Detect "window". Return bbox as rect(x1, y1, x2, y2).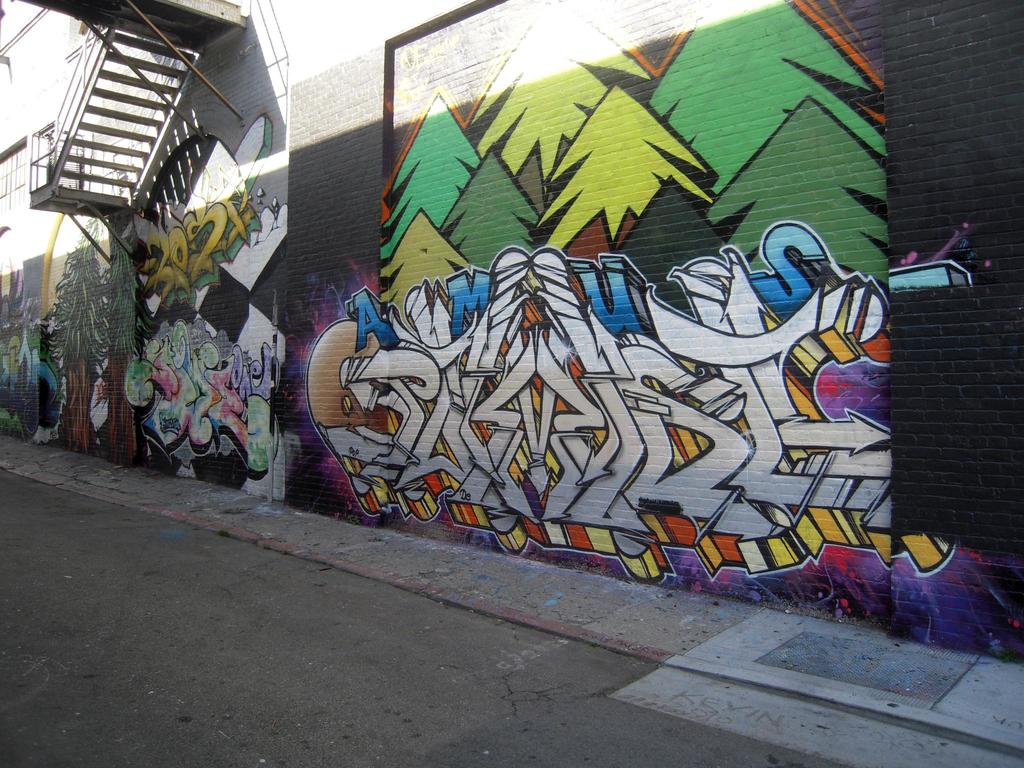
rect(0, 142, 32, 213).
